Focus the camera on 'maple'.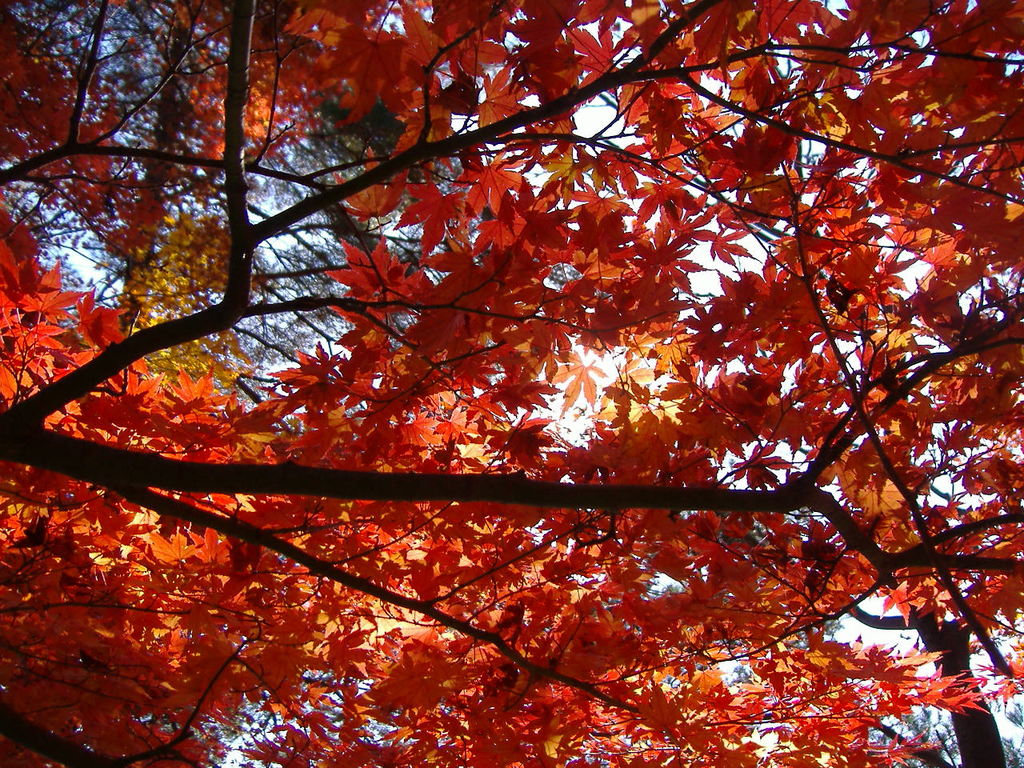
Focus region: {"x1": 324, "y1": 239, "x2": 427, "y2": 302}.
